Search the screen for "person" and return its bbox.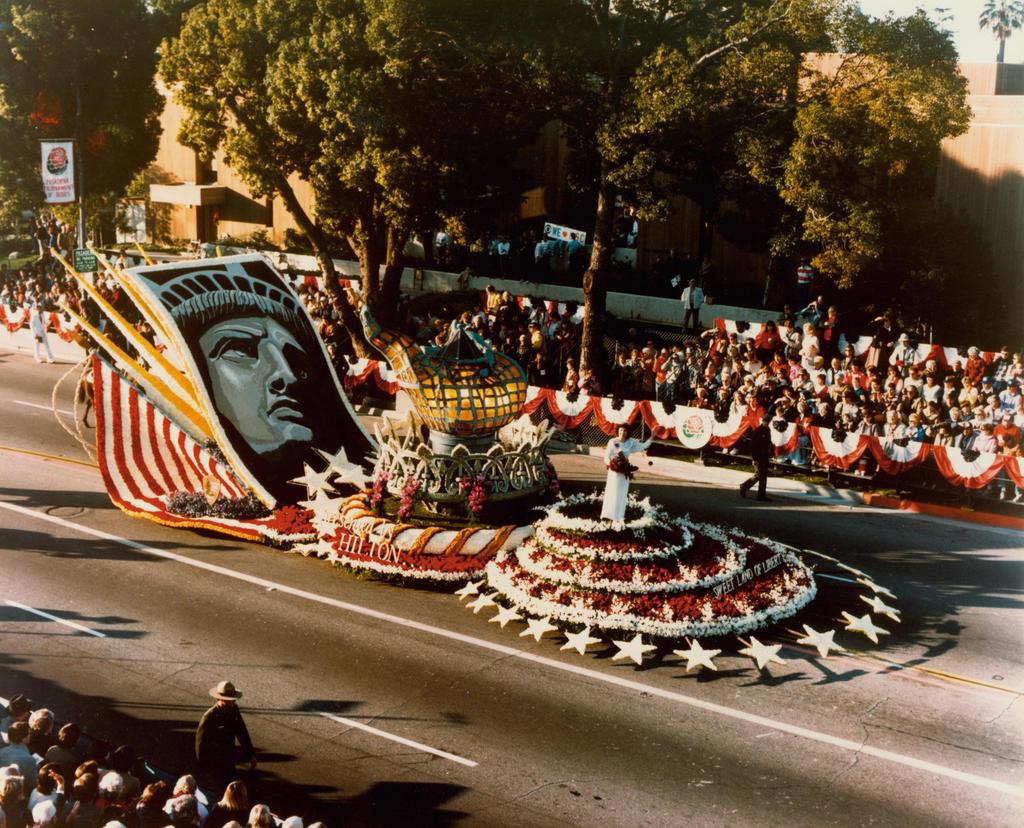
Found: 602,426,655,524.
